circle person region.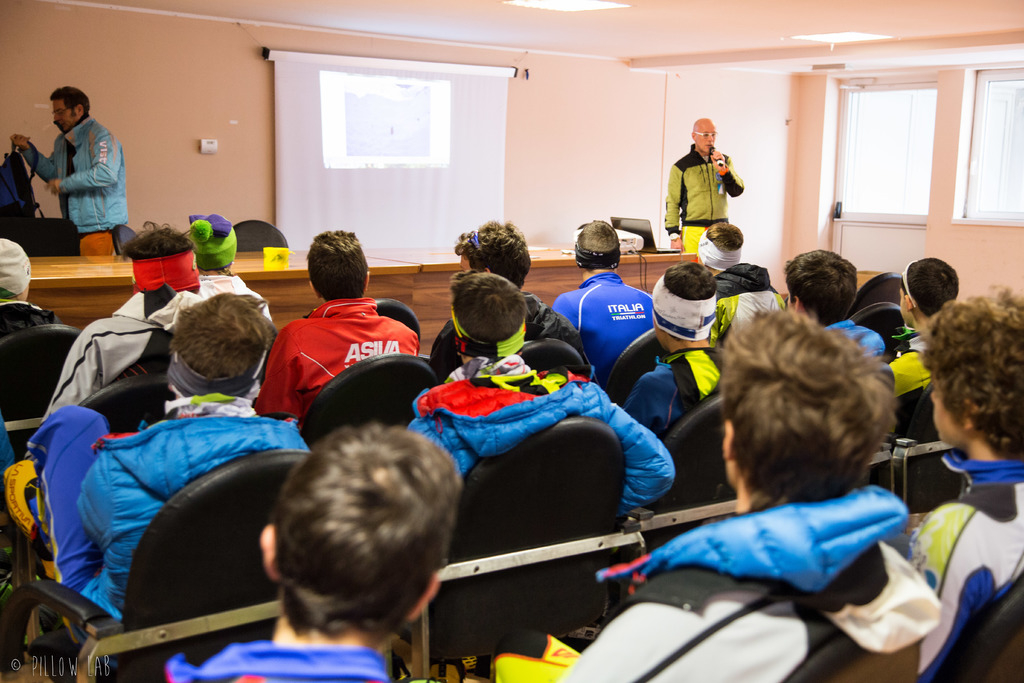
Region: box=[715, 251, 758, 429].
